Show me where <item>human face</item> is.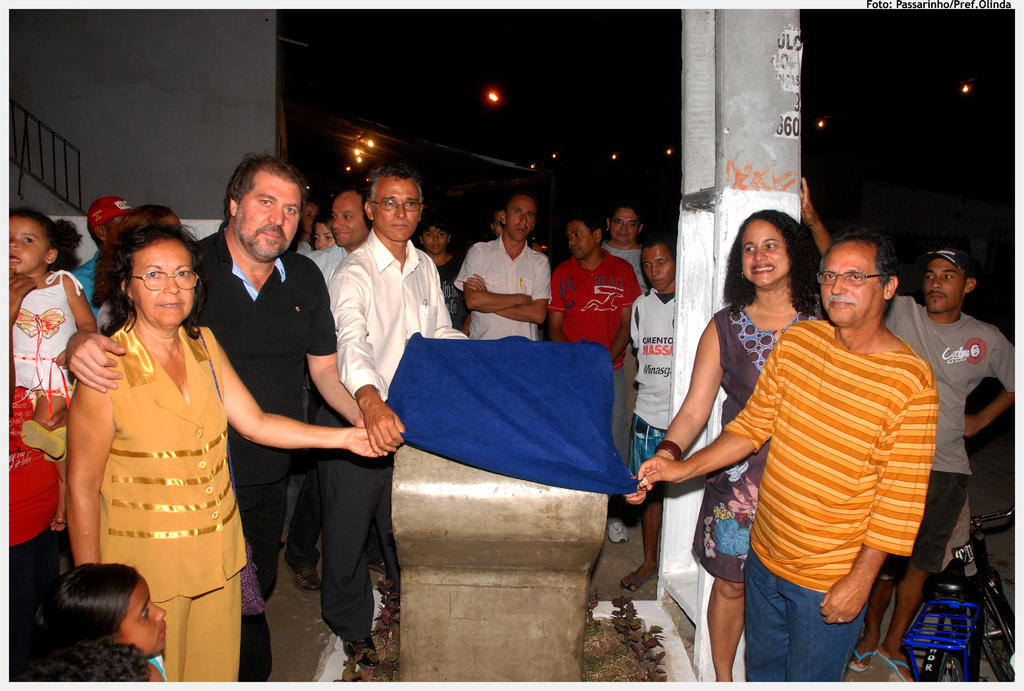
<item>human face</item> is at 300 198 323 235.
